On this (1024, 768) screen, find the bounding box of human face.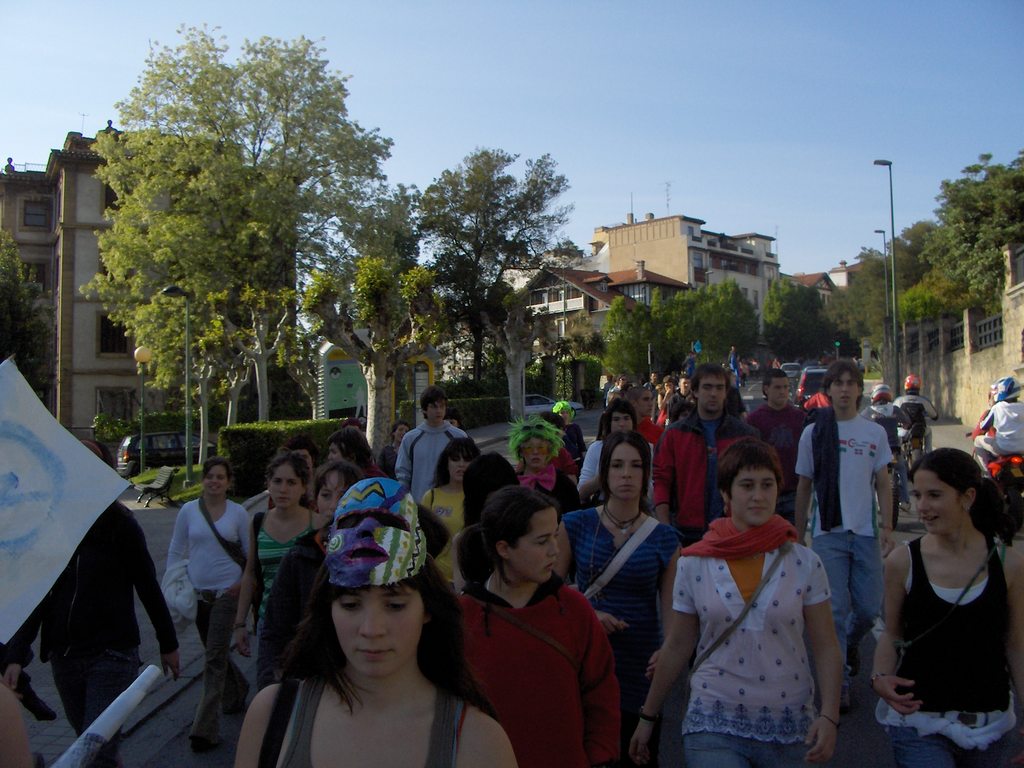
Bounding box: detection(609, 439, 641, 505).
